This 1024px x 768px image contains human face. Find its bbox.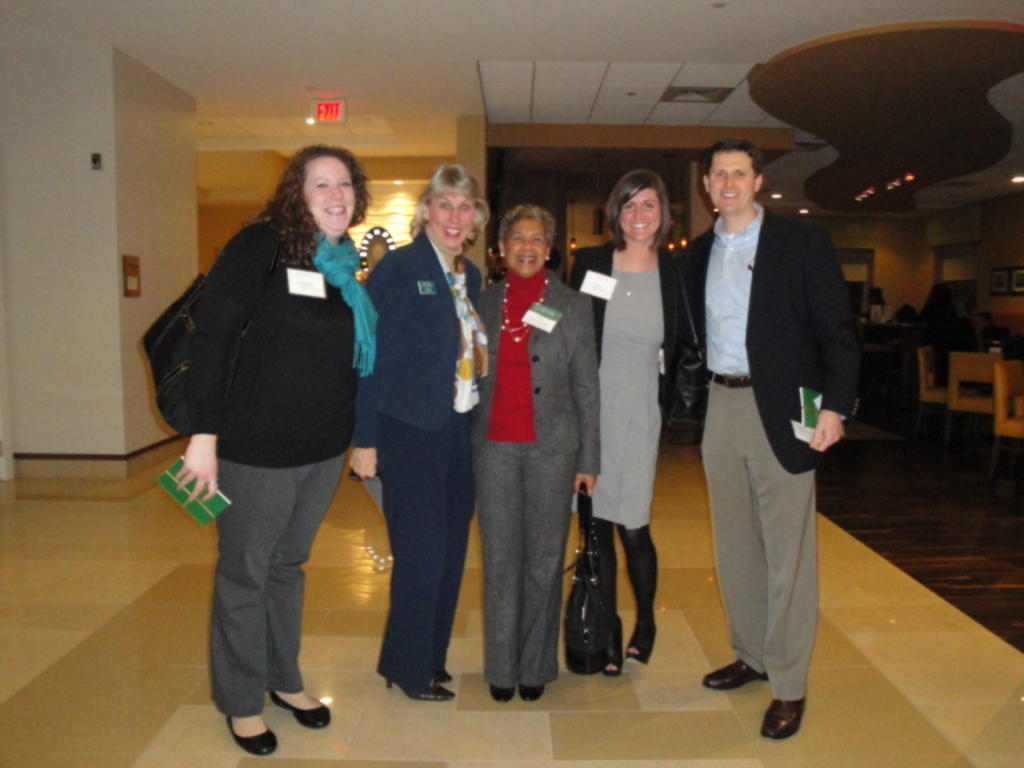
rect(507, 219, 547, 272).
